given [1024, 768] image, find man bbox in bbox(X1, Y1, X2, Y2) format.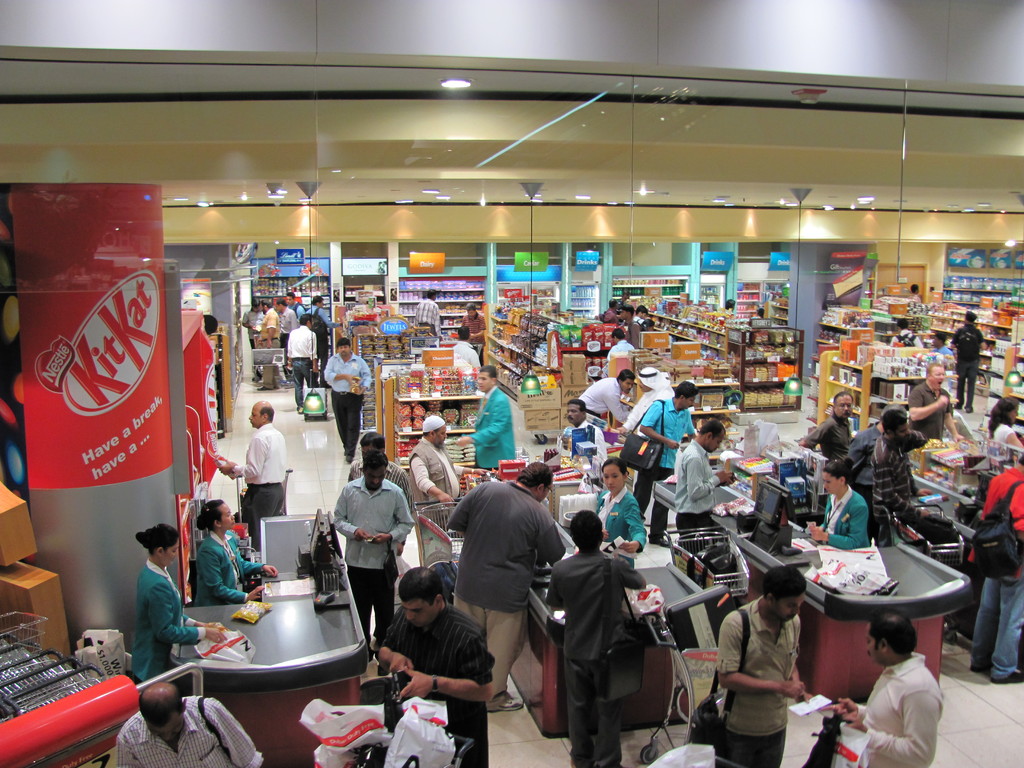
bbox(304, 294, 342, 388).
